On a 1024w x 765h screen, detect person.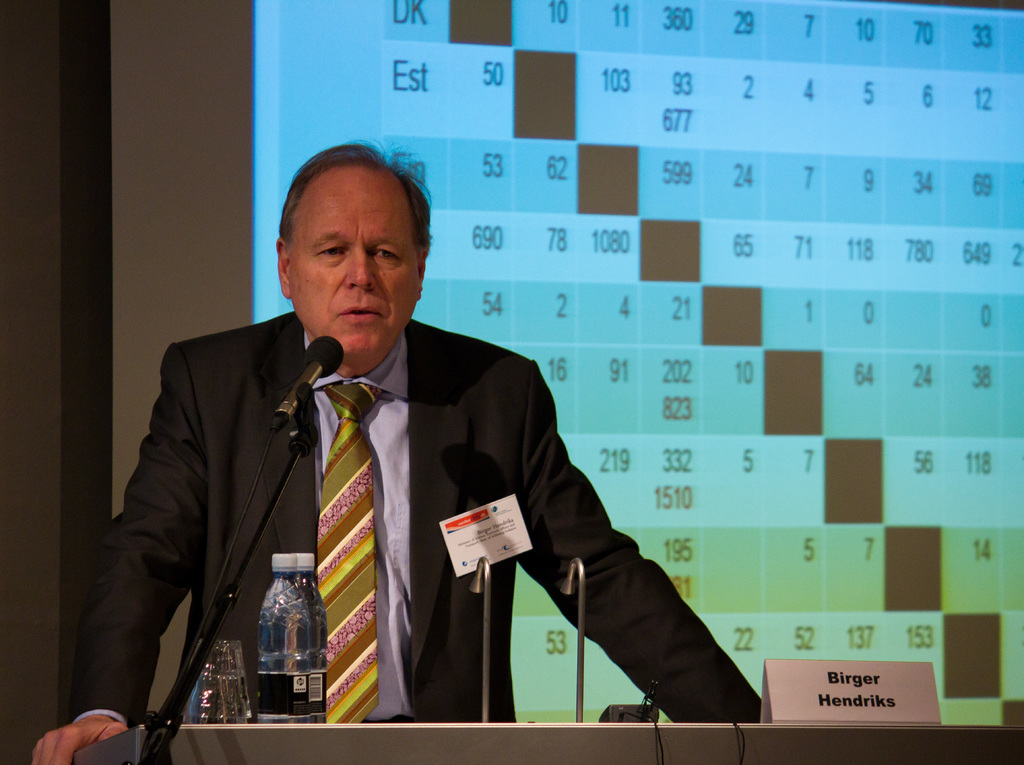
<box>30,145,771,764</box>.
